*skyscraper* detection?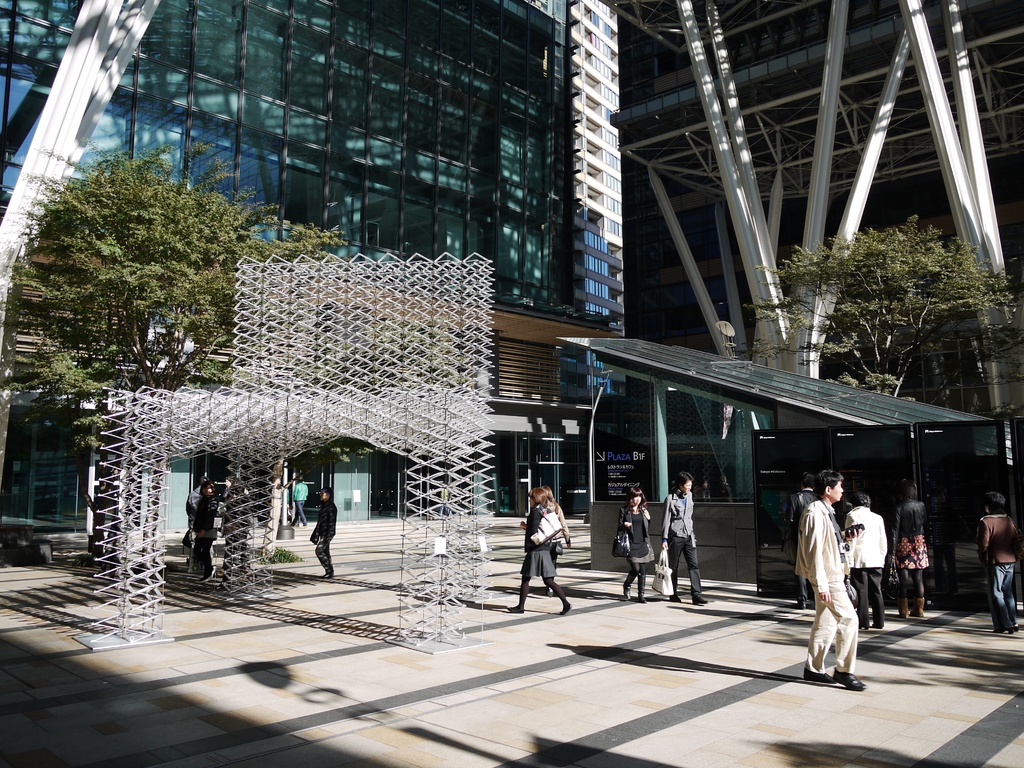
locate(0, 0, 1023, 534)
